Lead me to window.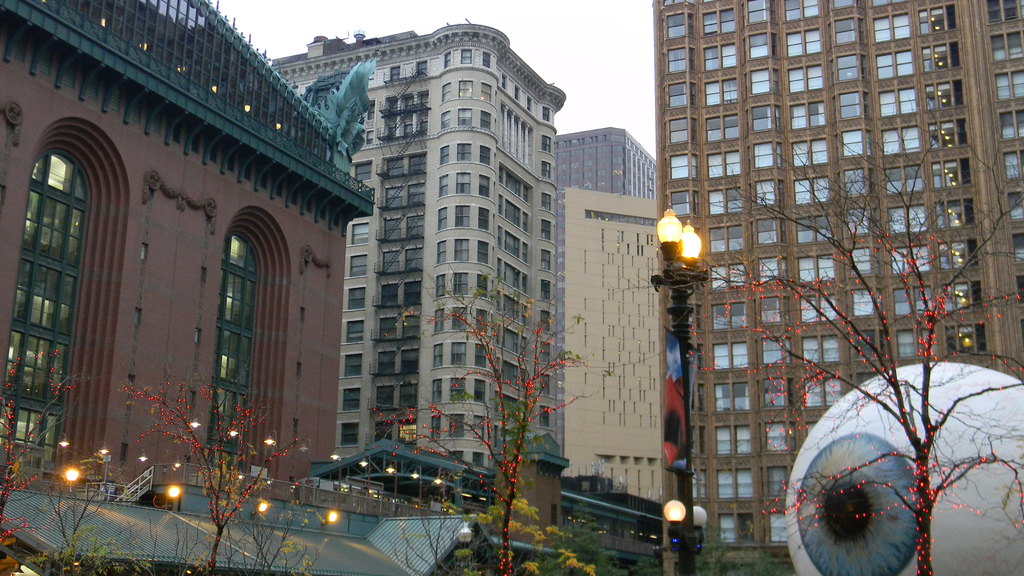
Lead to [left=452, top=377, right=466, bottom=401].
